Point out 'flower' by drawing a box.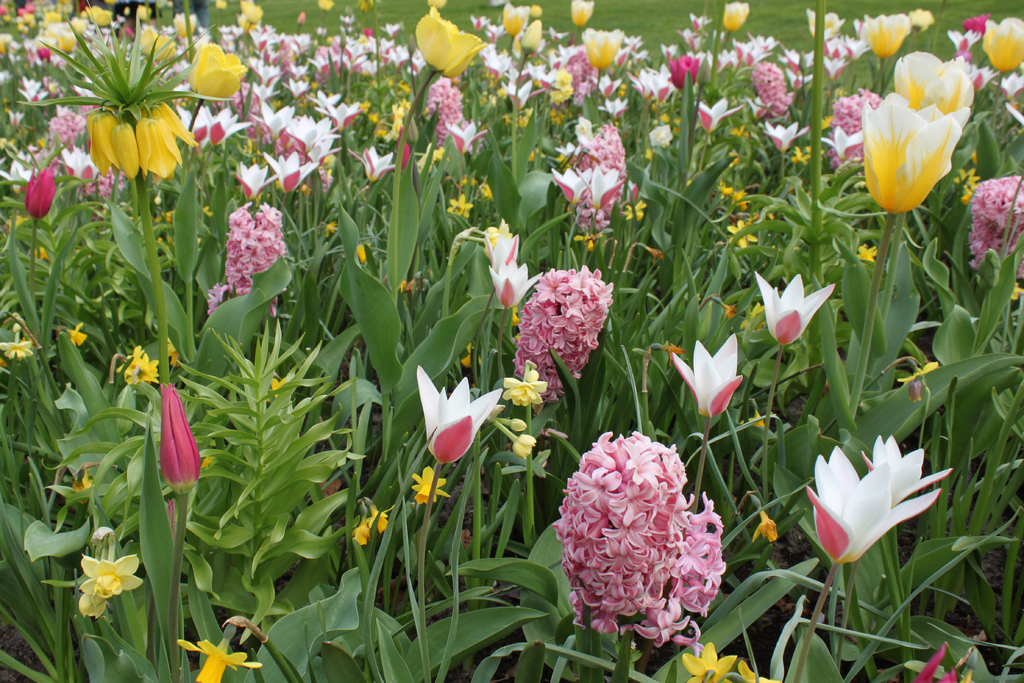
509,420,536,462.
